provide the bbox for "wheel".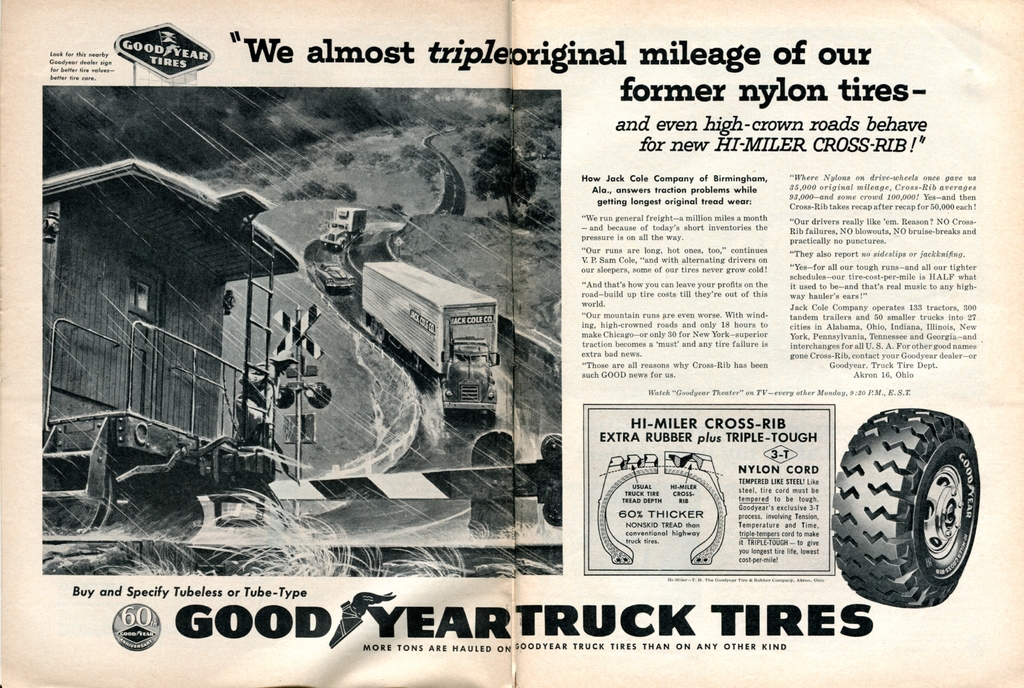
left=44, top=458, right=113, bottom=535.
